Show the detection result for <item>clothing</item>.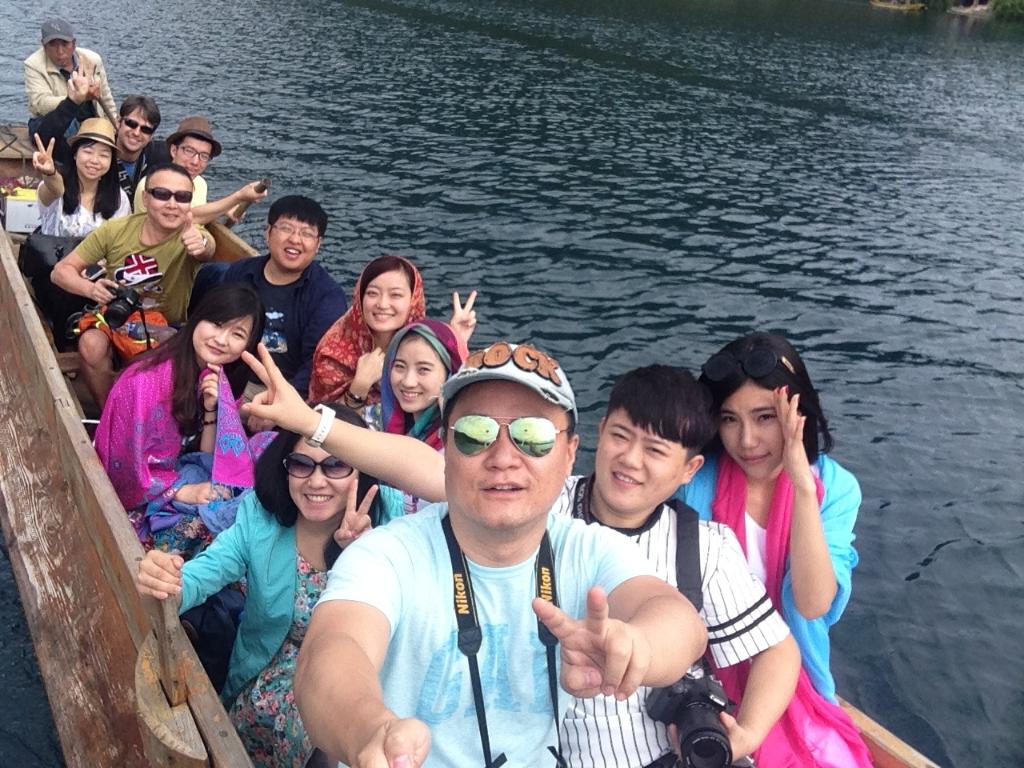
(127, 165, 209, 226).
